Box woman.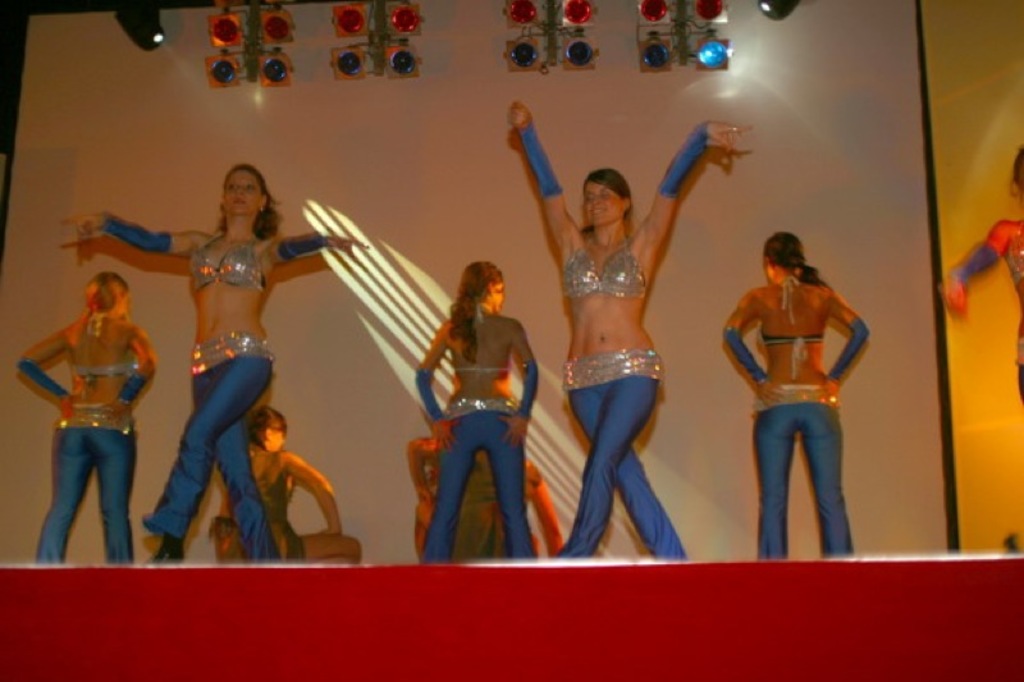
crop(415, 258, 540, 567).
